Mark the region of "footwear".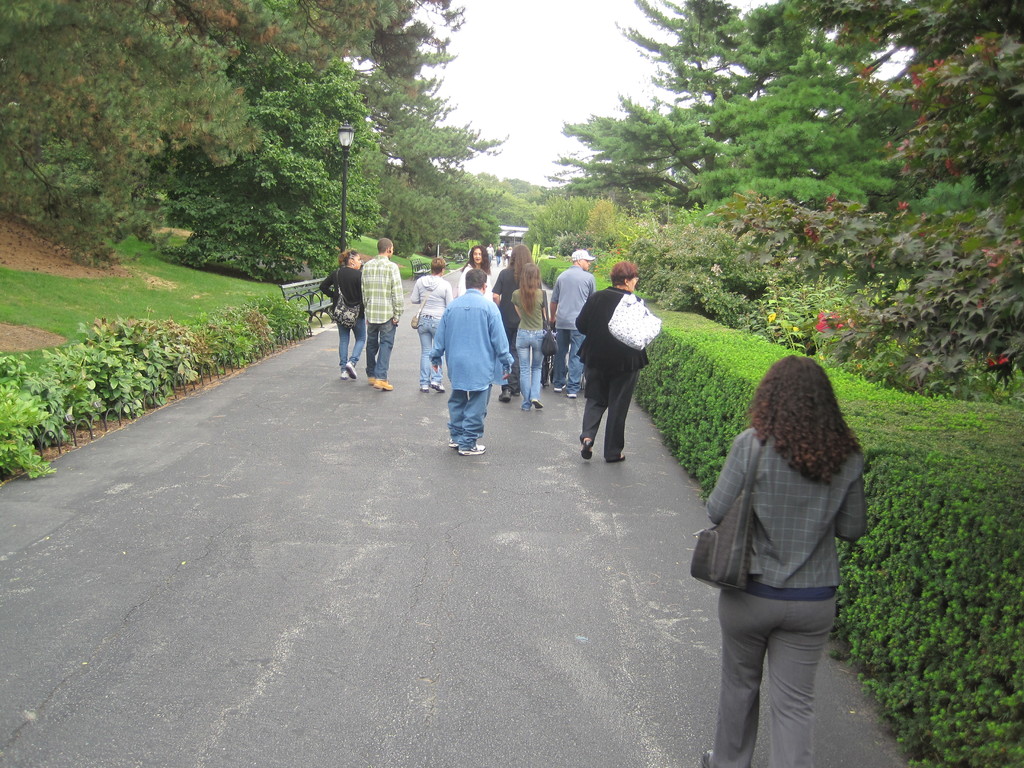
Region: 374 378 392 393.
